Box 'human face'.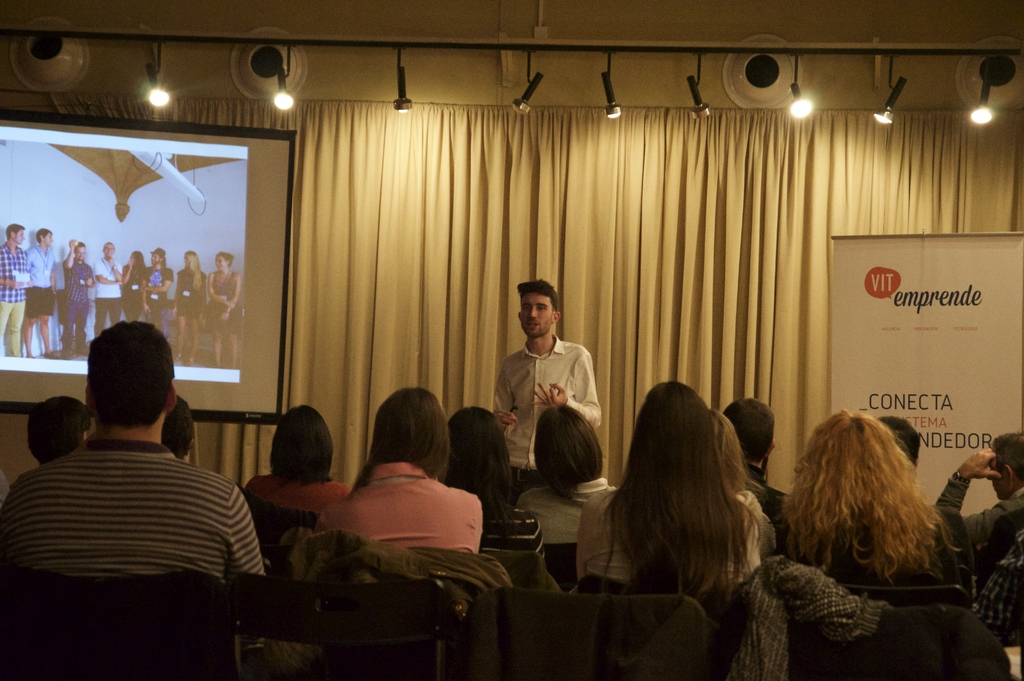
129:253:136:263.
